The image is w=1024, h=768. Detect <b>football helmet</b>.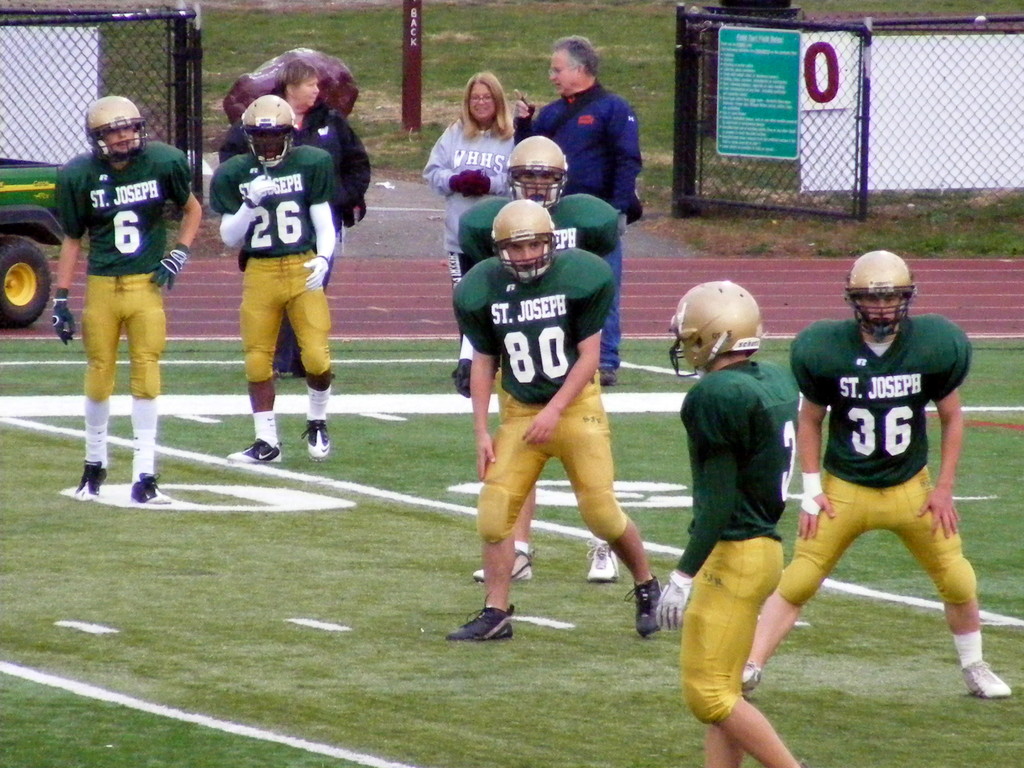
Detection: [680,276,771,376].
